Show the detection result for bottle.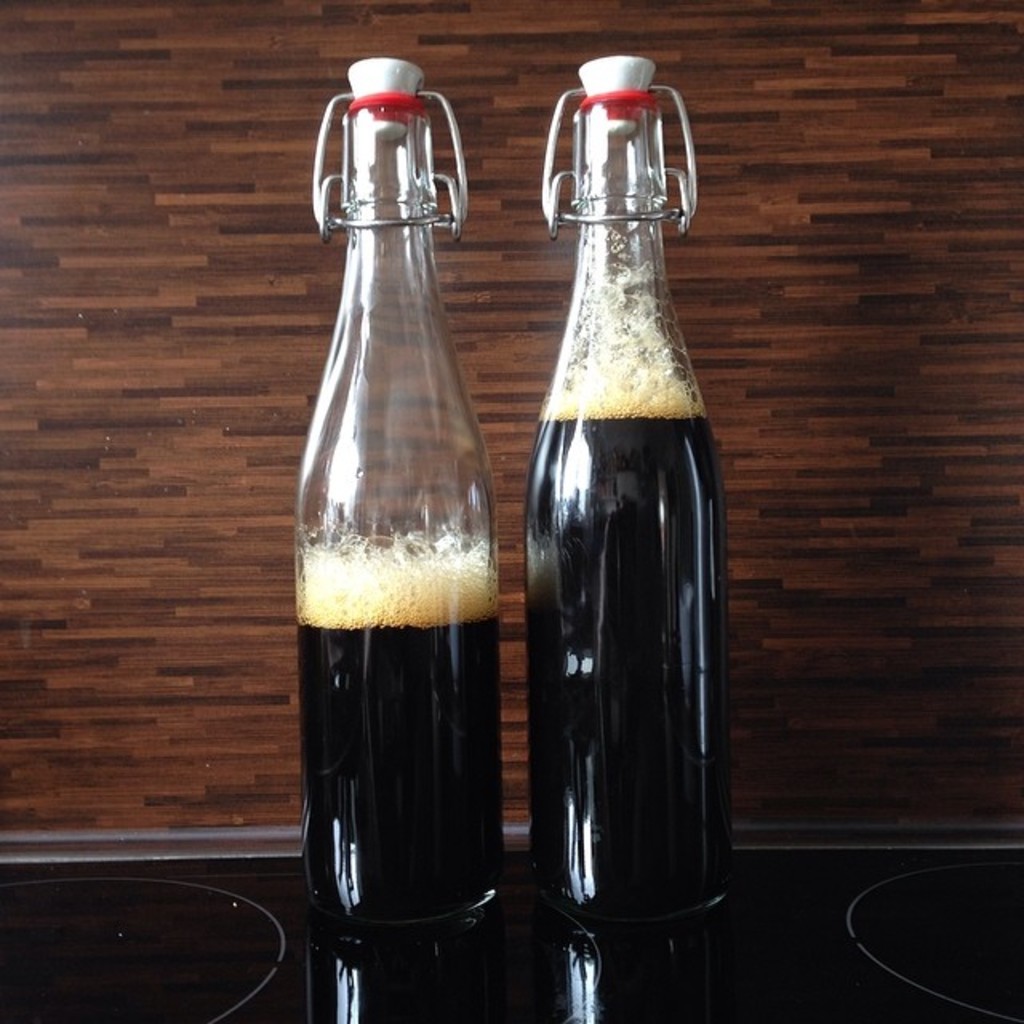
bbox=(520, 54, 736, 923).
